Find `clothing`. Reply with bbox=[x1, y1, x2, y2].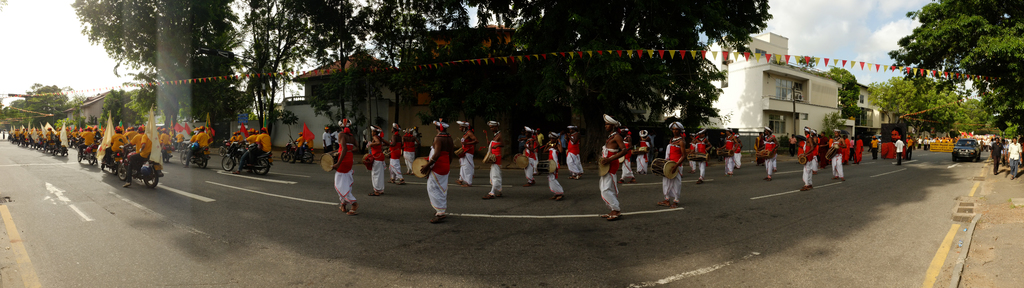
bbox=[545, 144, 565, 190].
